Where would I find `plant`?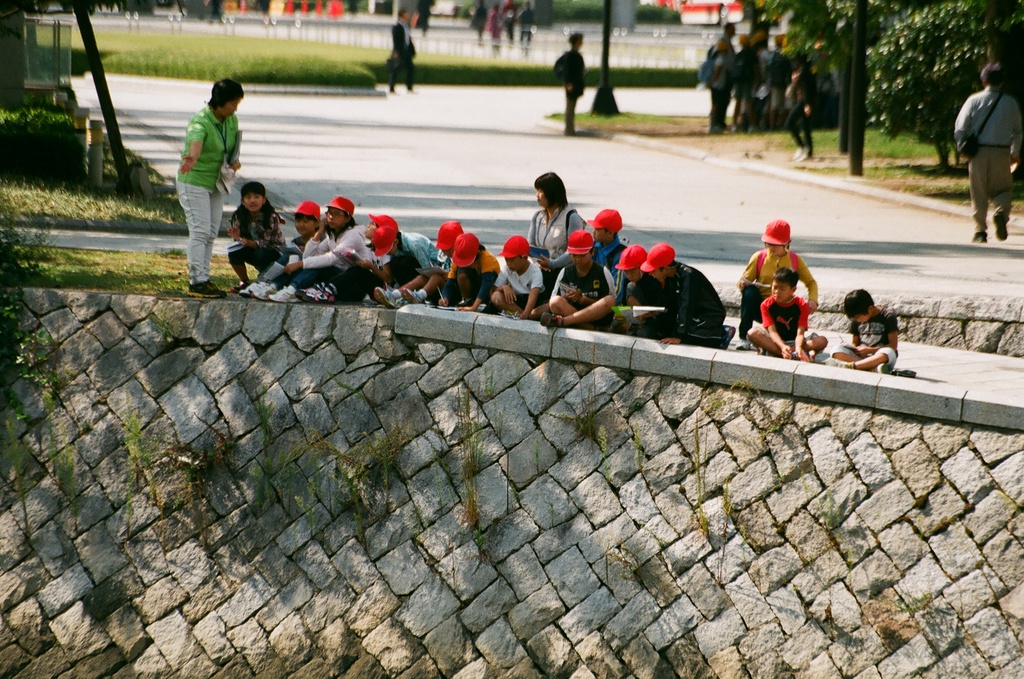
At bbox=(144, 312, 168, 342).
